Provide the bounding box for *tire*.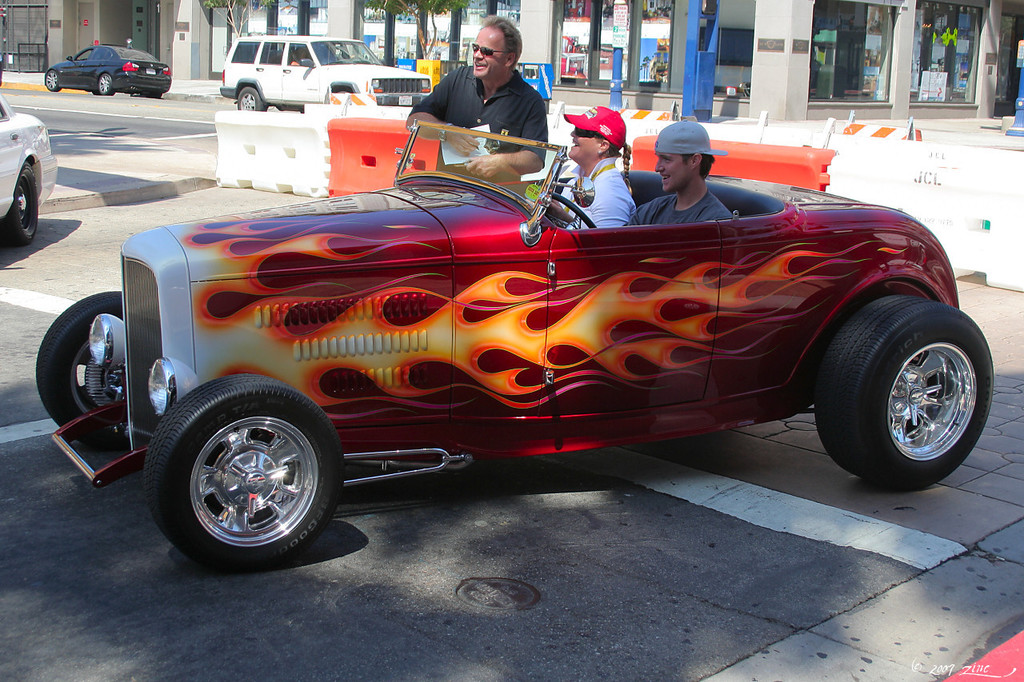
34/292/122/424.
